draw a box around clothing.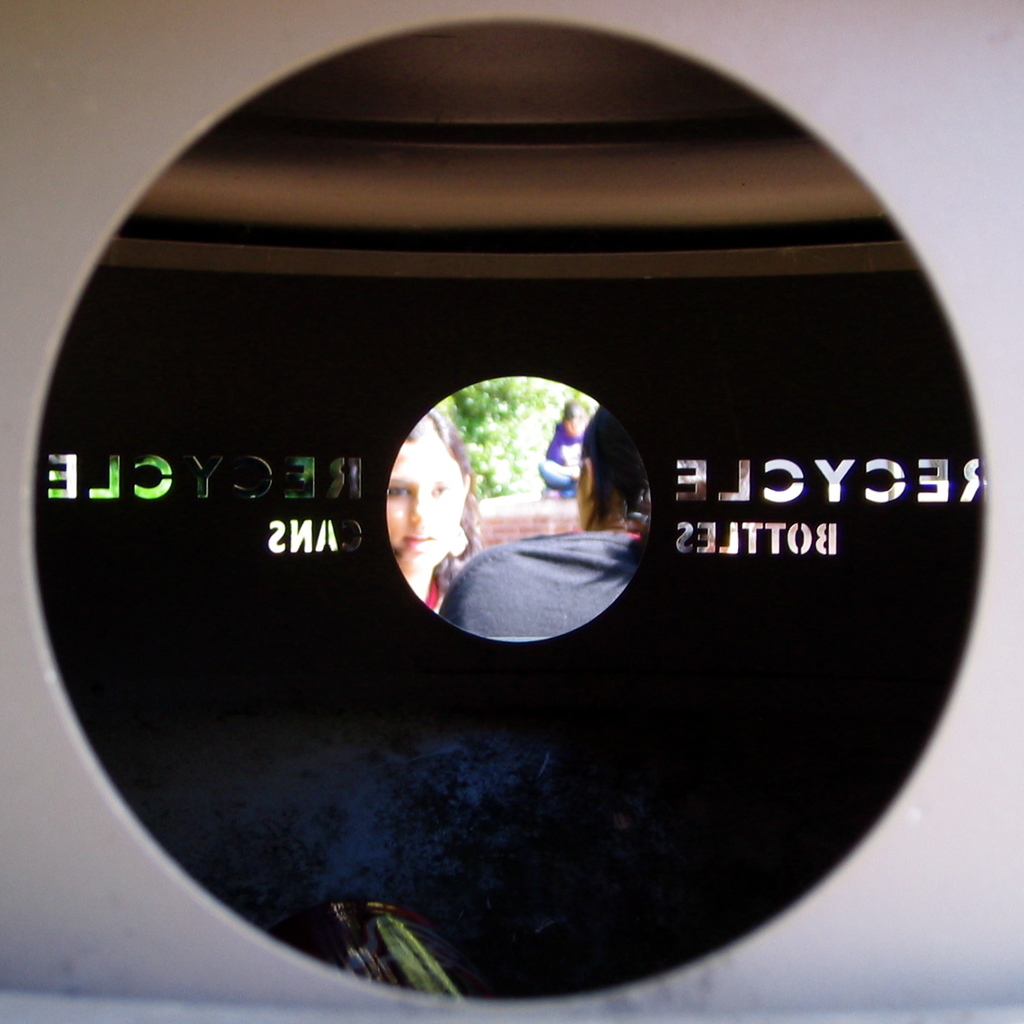
pyautogui.locateOnScreen(541, 424, 592, 488).
